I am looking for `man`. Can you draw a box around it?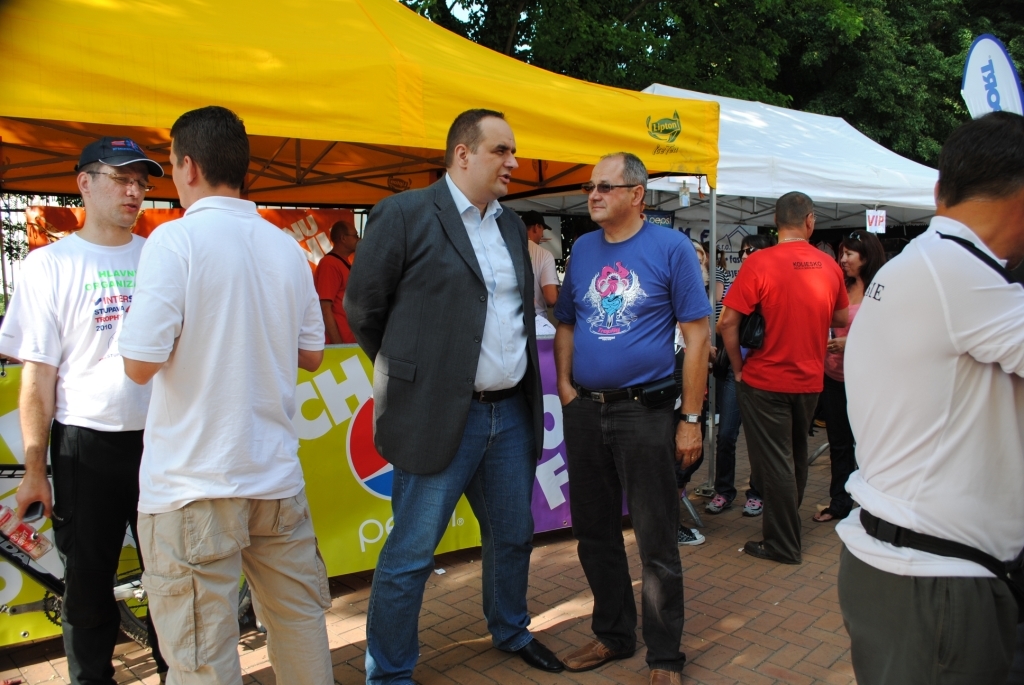
Sure, the bounding box is bbox=(345, 104, 564, 684).
